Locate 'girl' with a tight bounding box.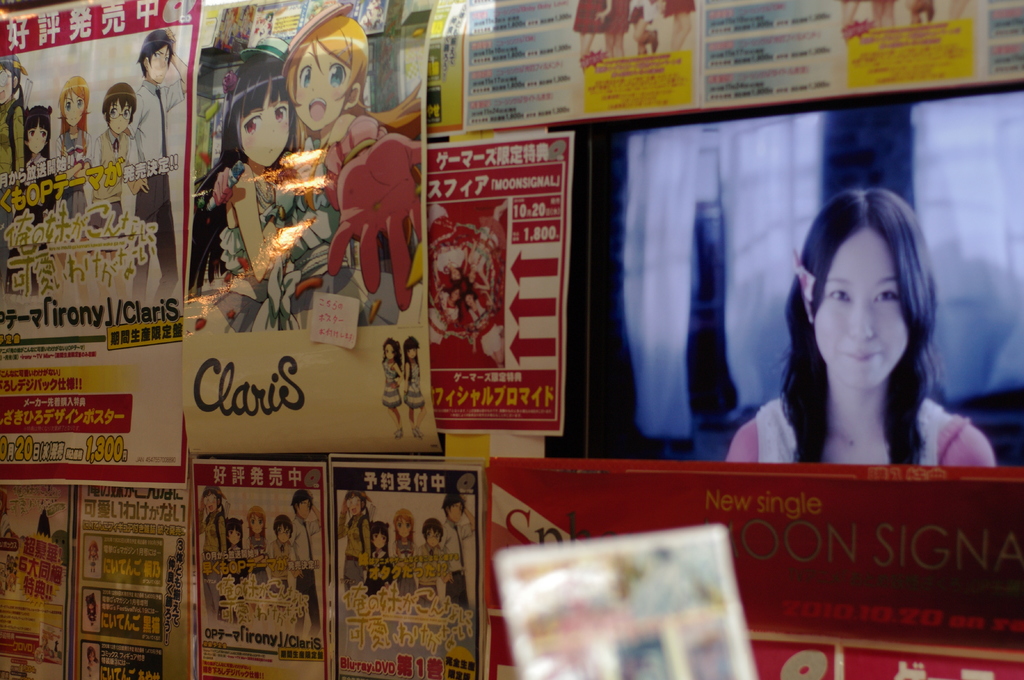
detection(5, 104, 59, 303).
